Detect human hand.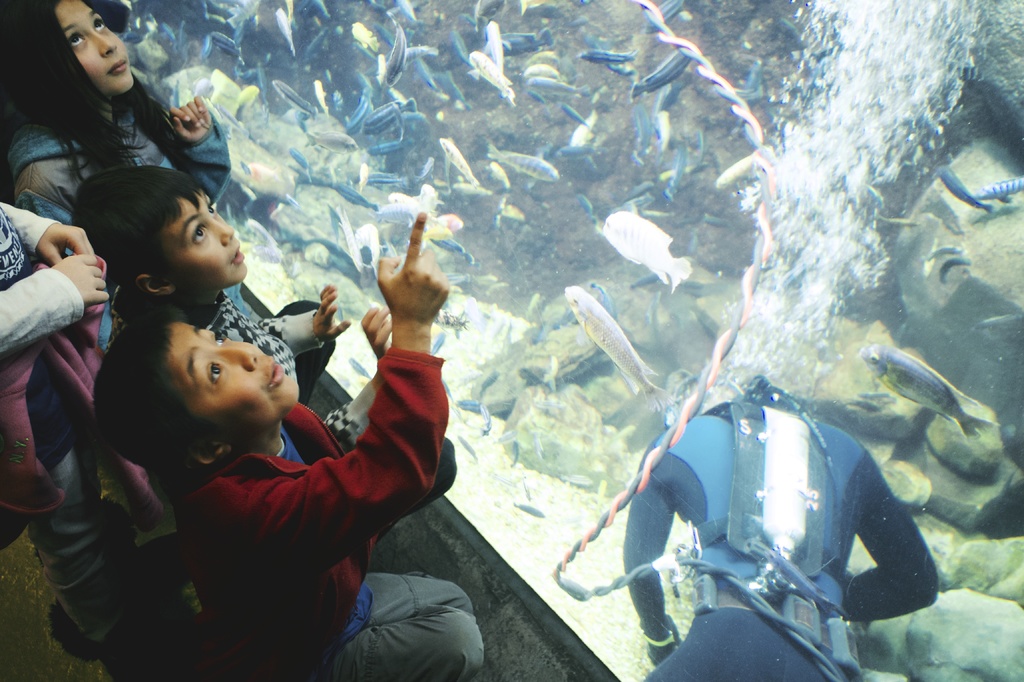
Detected at x1=169, y1=107, x2=212, y2=144.
